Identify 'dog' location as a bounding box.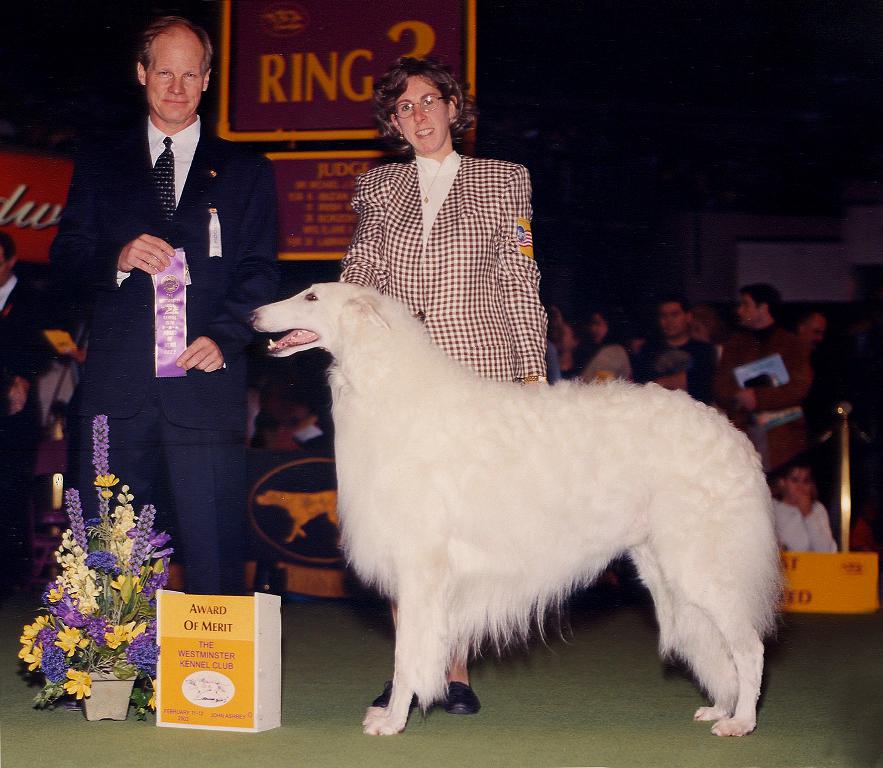
BBox(248, 281, 789, 739).
